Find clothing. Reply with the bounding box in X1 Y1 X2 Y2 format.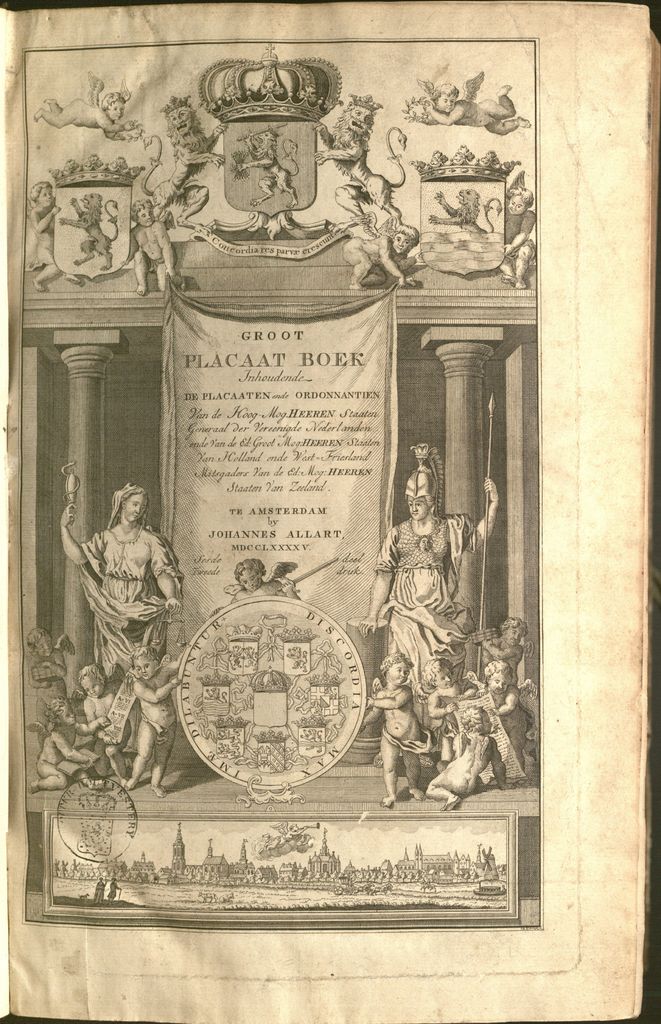
372 515 475 762.
